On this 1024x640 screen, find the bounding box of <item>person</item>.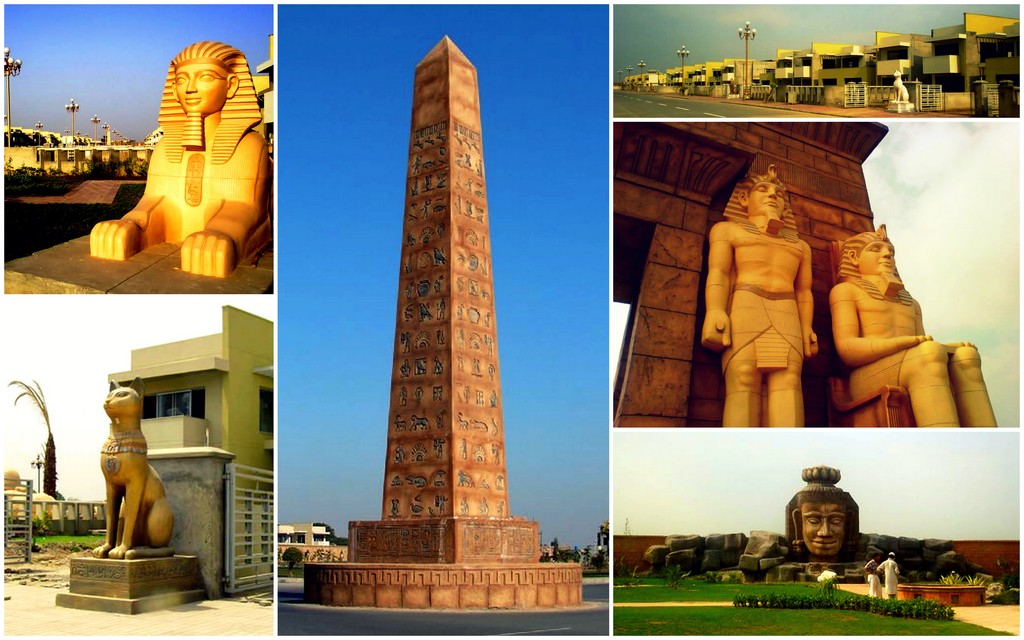
Bounding box: pyautogui.locateOnScreen(786, 463, 860, 568).
